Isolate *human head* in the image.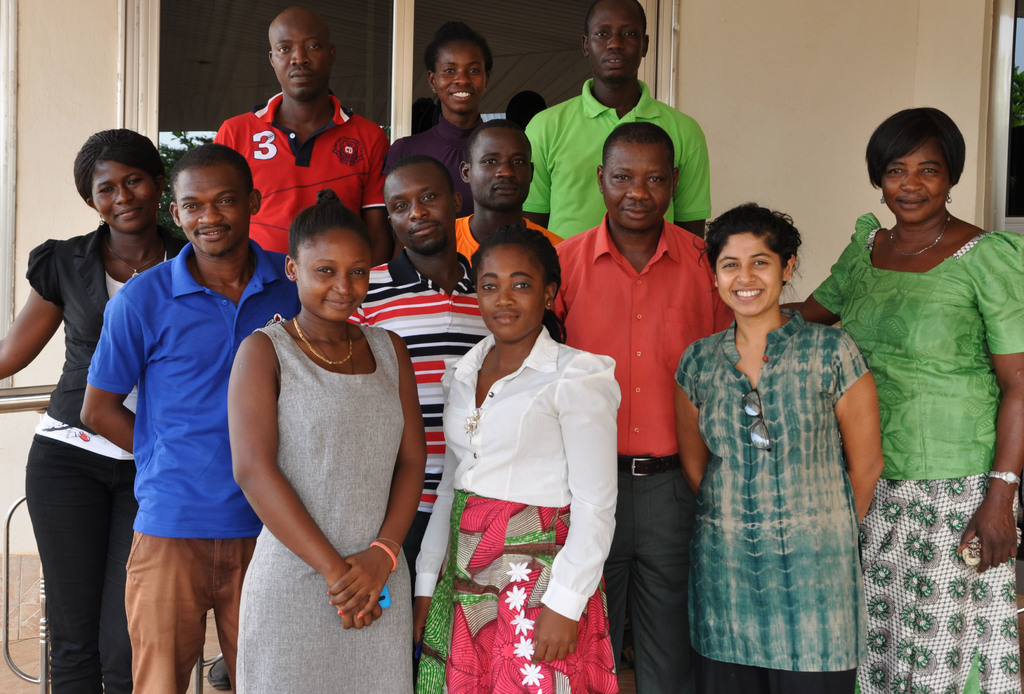
Isolated region: region(458, 118, 534, 206).
